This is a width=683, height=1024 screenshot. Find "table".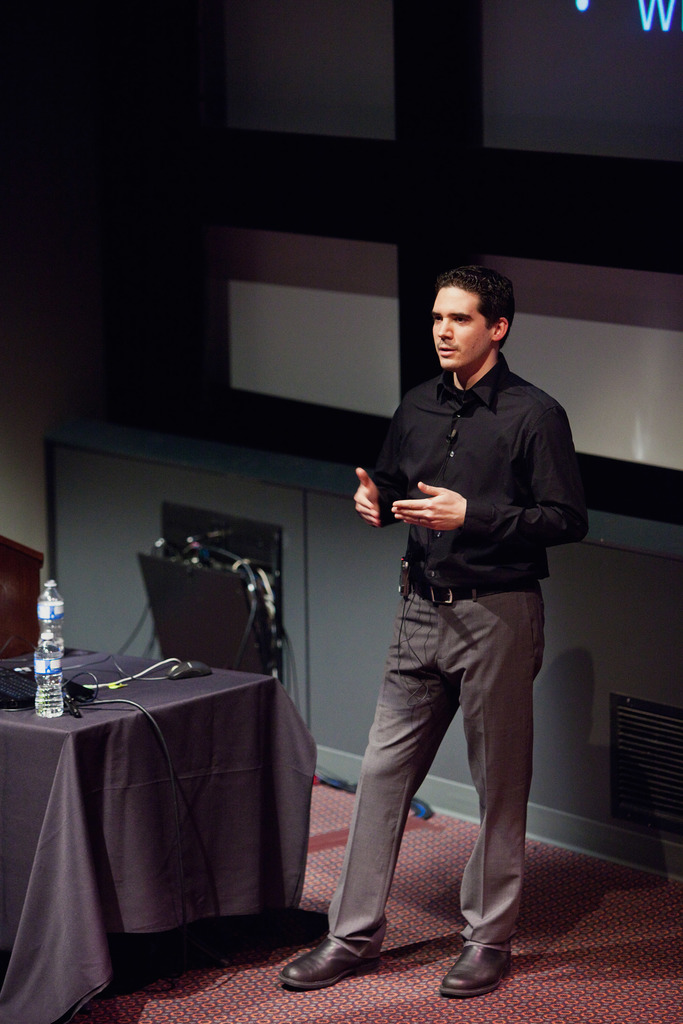
Bounding box: 15/631/316/1006.
